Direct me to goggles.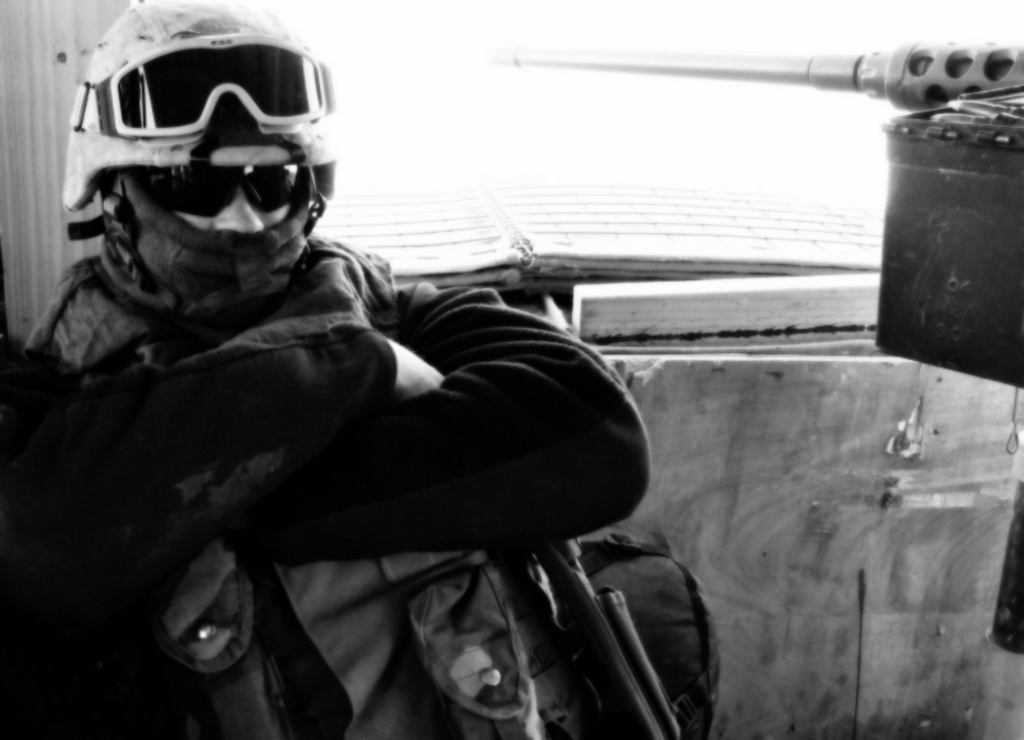
Direction: (x1=73, y1=24, x2=340, y2=131).
